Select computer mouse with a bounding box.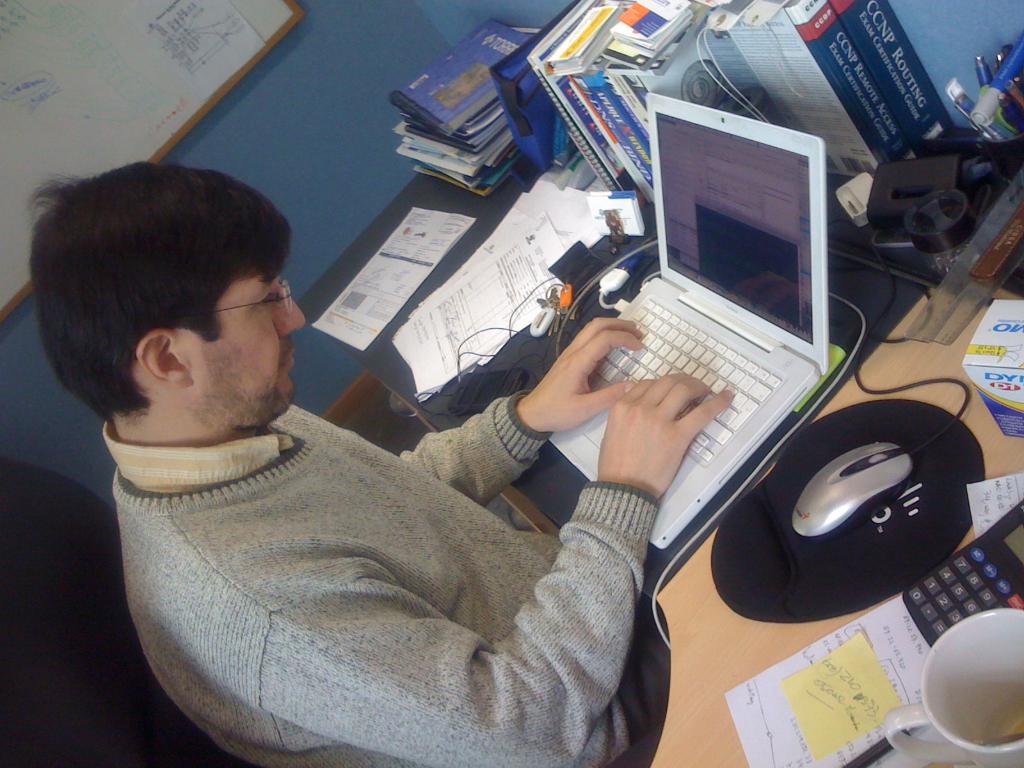
(left=791, top=435, right=908, bottom=536).
